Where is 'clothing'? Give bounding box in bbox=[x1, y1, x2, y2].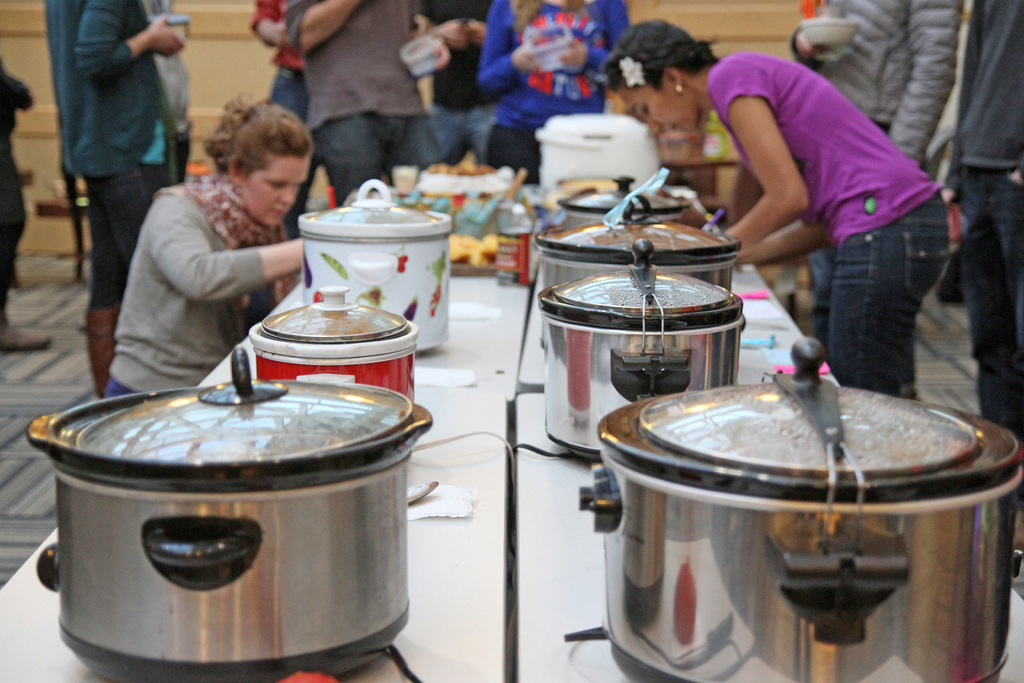
bbox=[0, 60, 31, 331].
